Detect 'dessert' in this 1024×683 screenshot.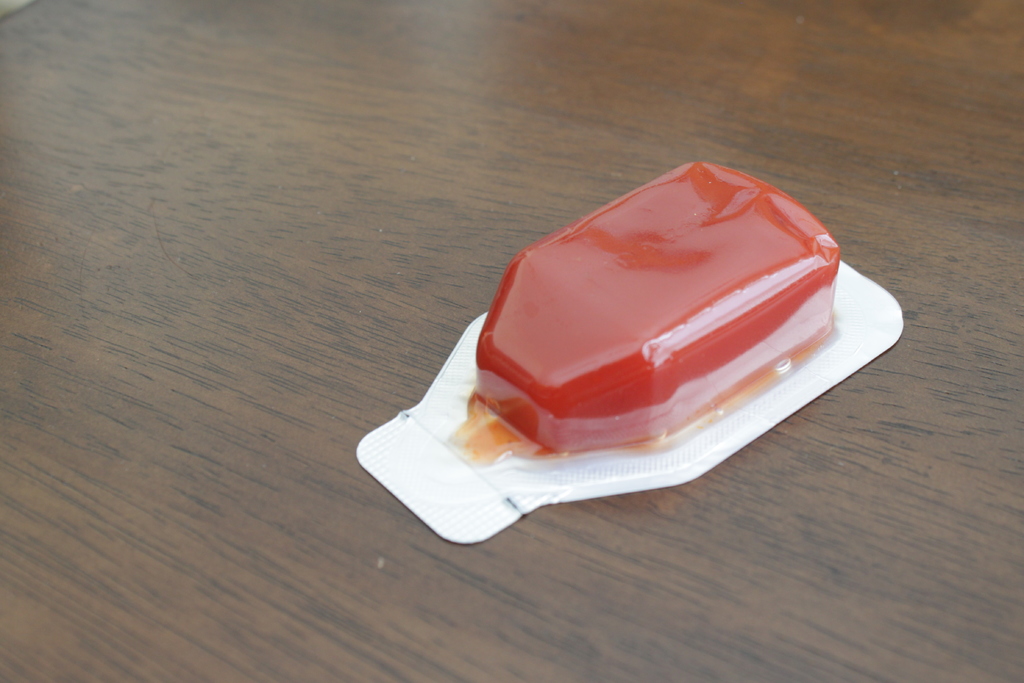
Detection: {"left": 428, "top": 156, "right": 861, "bottom": 490}.
